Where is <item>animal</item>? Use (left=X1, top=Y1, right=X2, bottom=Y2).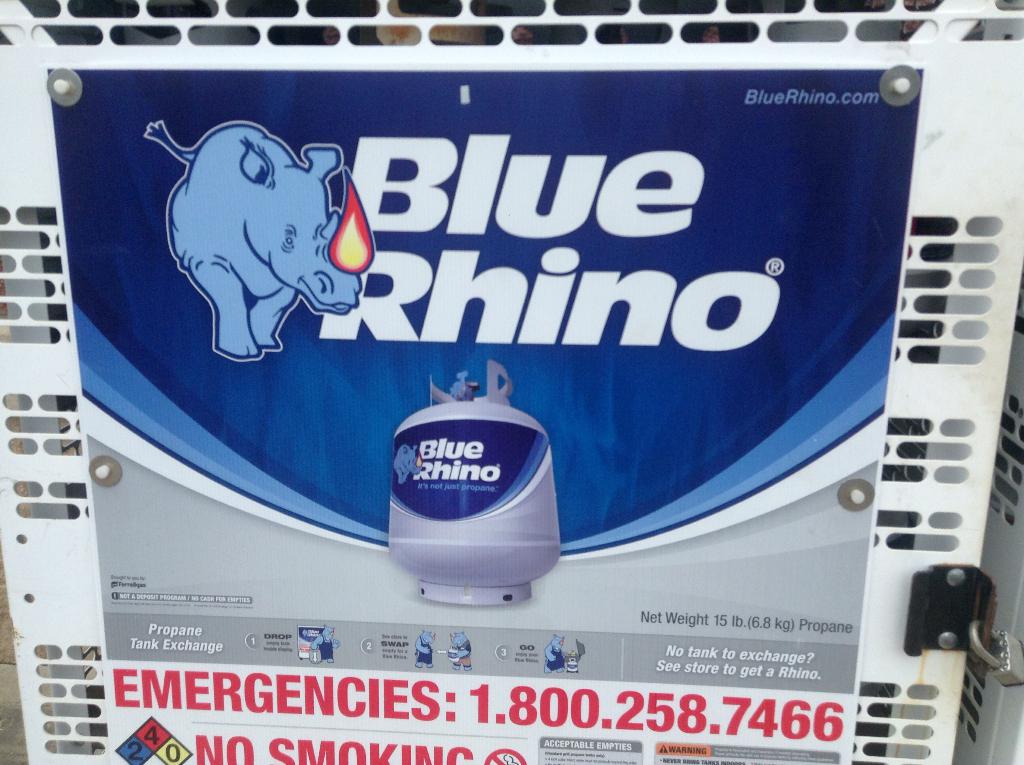
(left=139, top=119, right=362, bottom=358).
